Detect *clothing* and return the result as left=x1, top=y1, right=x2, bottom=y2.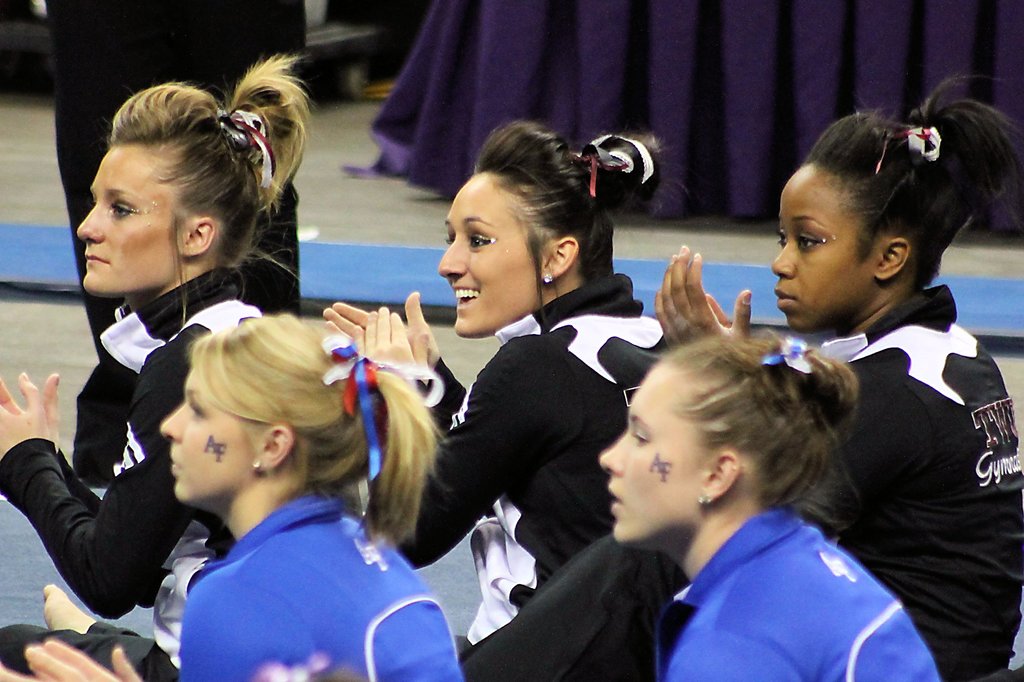
left=724, top=221, right=1016, bottom=681.
